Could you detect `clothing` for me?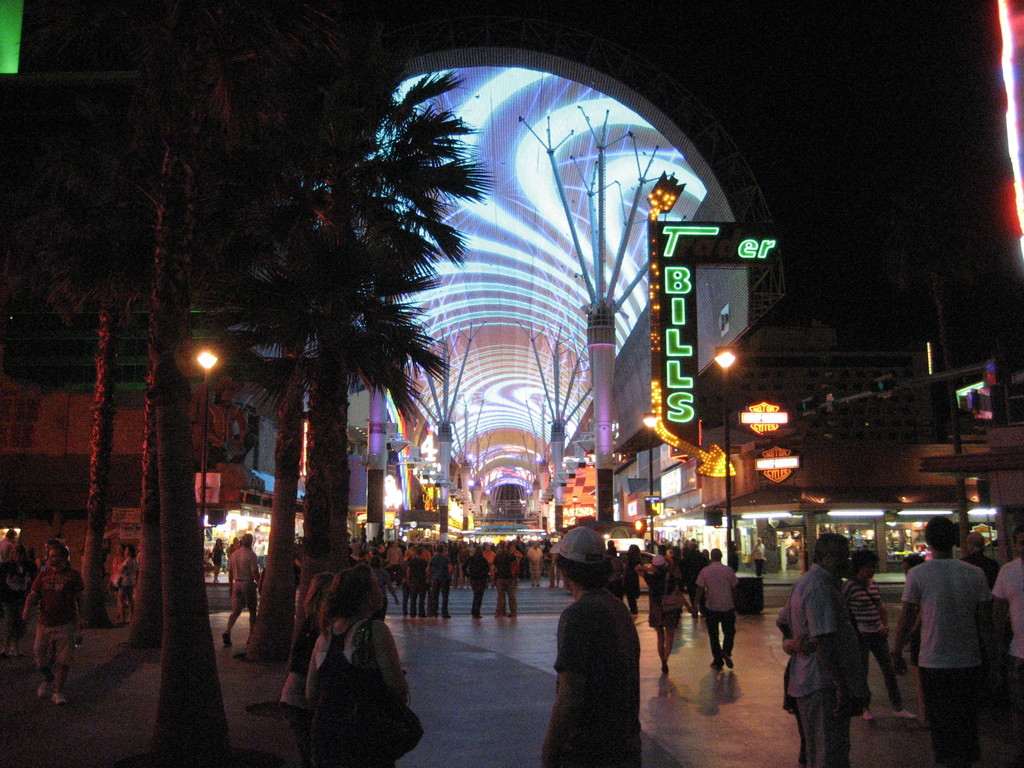
Detection result: l=1000, t=556, r=1021, b=730.
